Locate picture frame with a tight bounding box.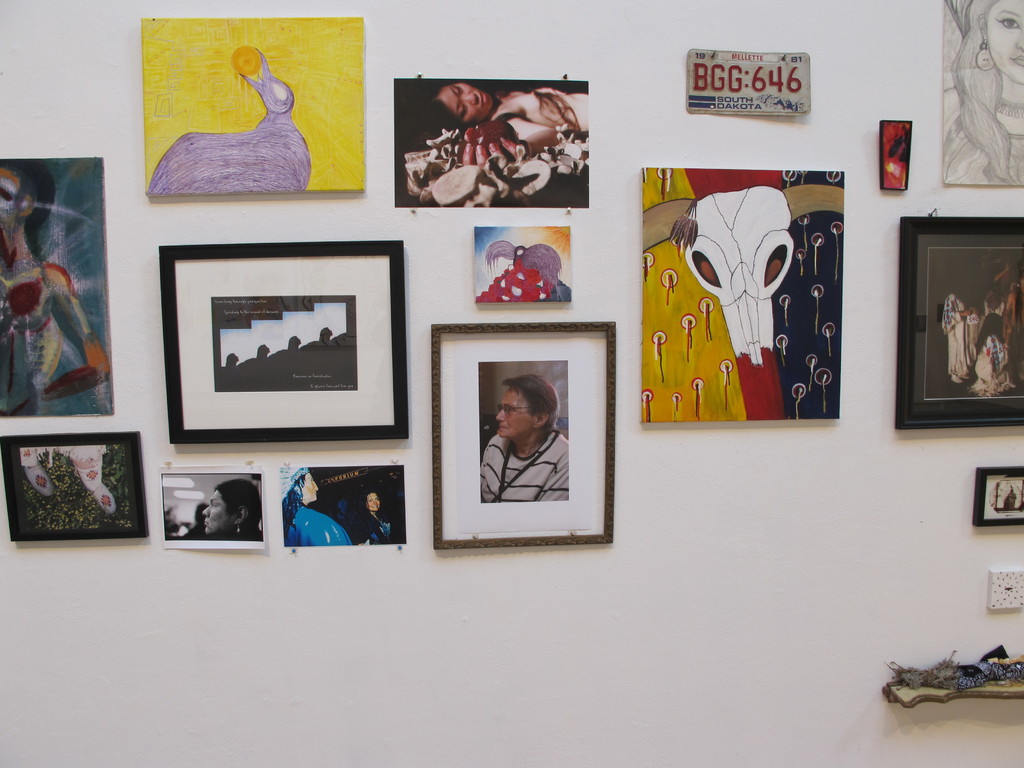
<box>429,320,613,547</box>.
